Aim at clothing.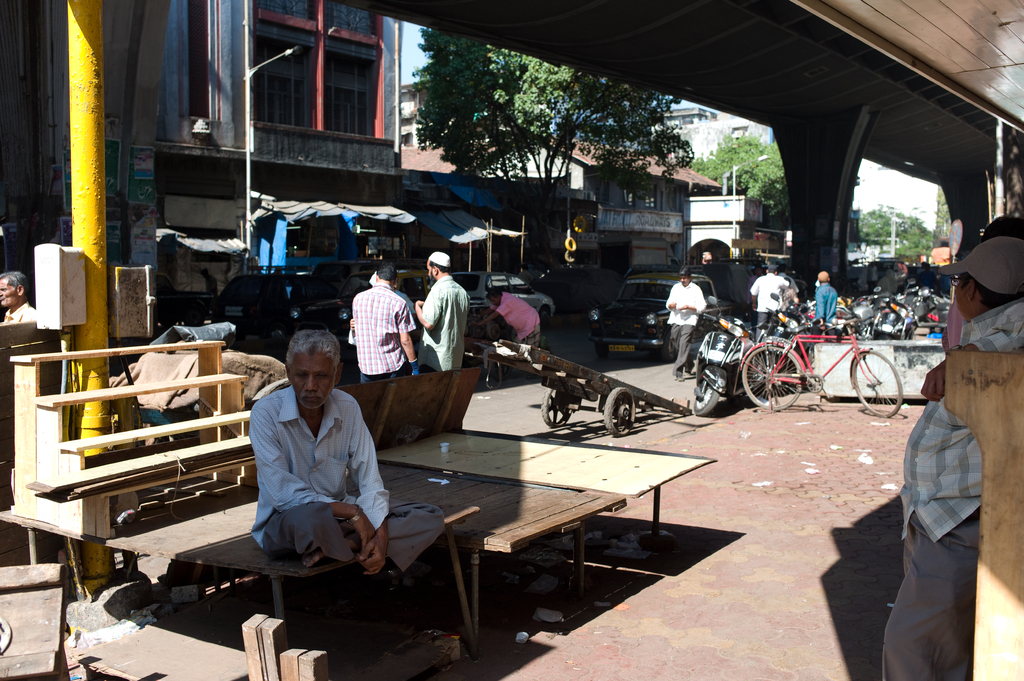
Aimed at x1=378 y1=289 x2=420 y2=369.
